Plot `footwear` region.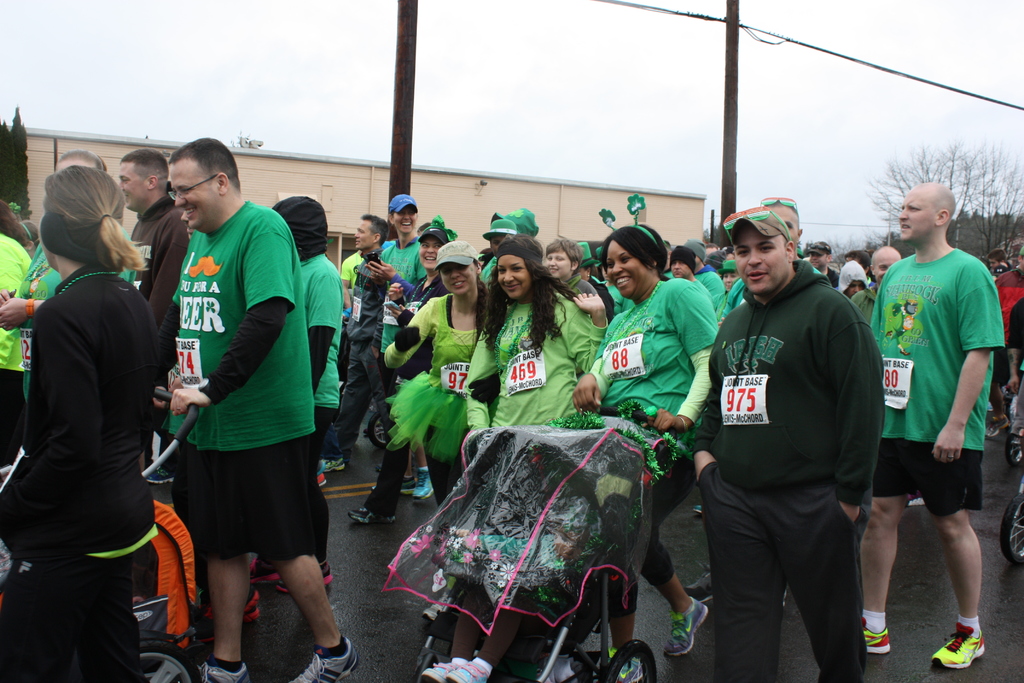
Plotted at crop(202, 661, 255, 682).
